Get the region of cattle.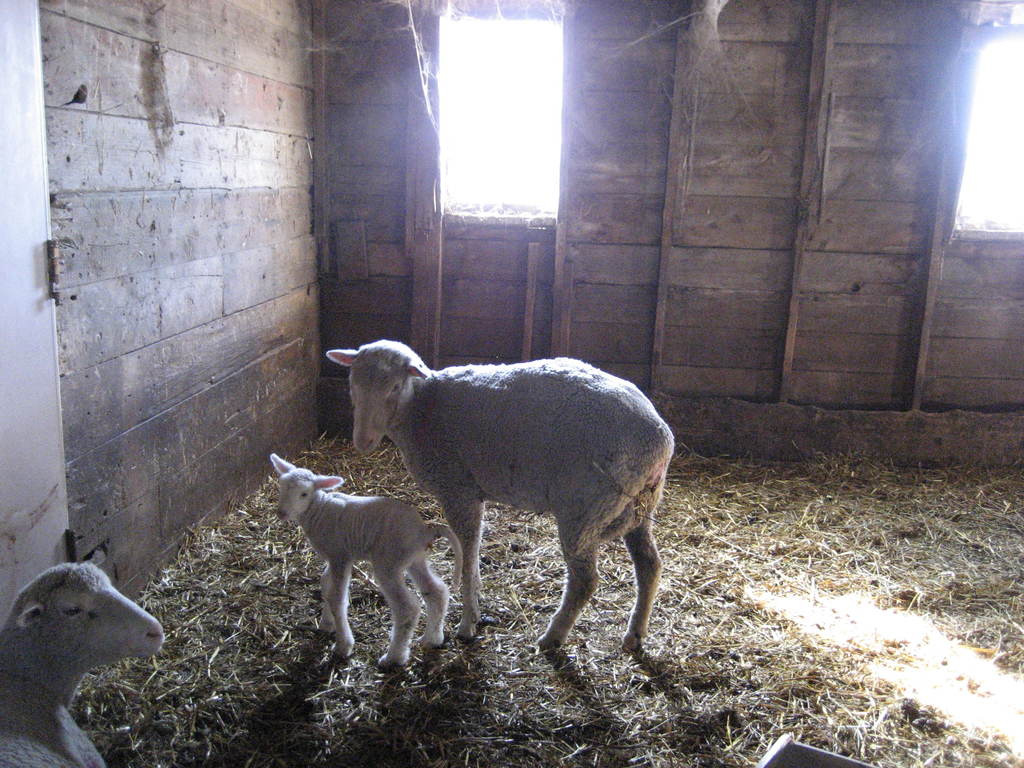
{"left": 324, "top": 339, "right": 673, "bottom": 656}.
